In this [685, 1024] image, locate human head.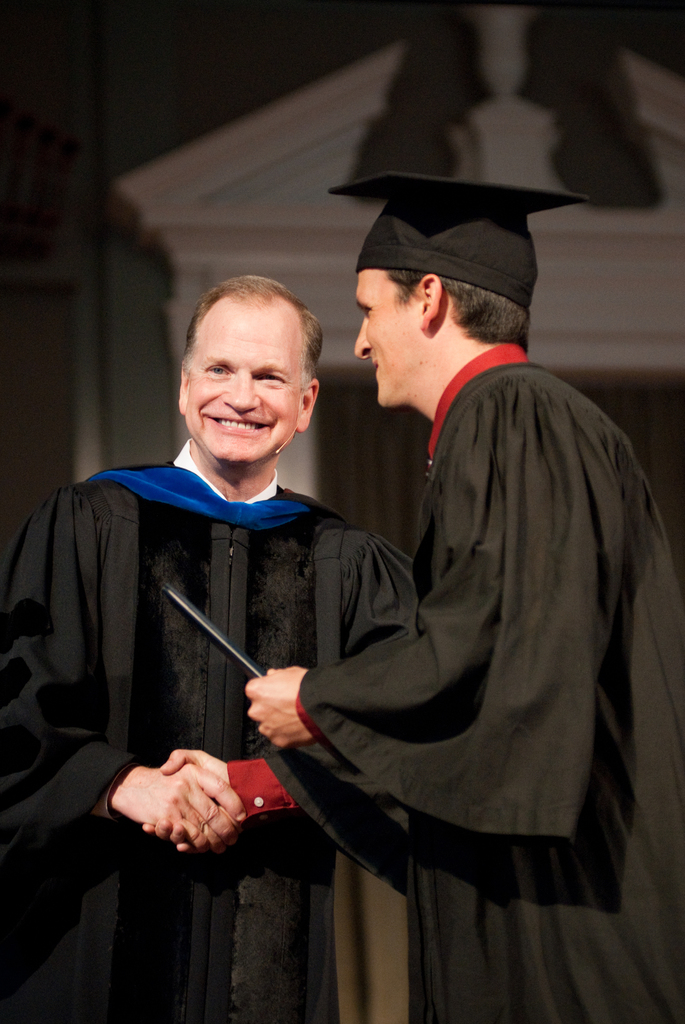
Bounding box: [350,192,542,407].
